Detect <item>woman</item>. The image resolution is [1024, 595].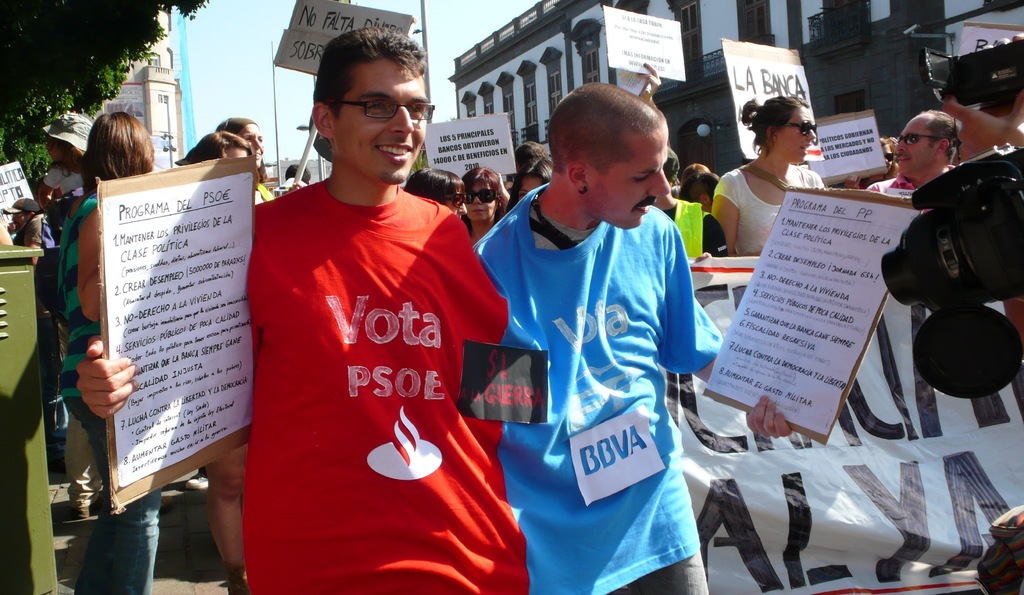
l=465, t=165, r=510, b=248.
